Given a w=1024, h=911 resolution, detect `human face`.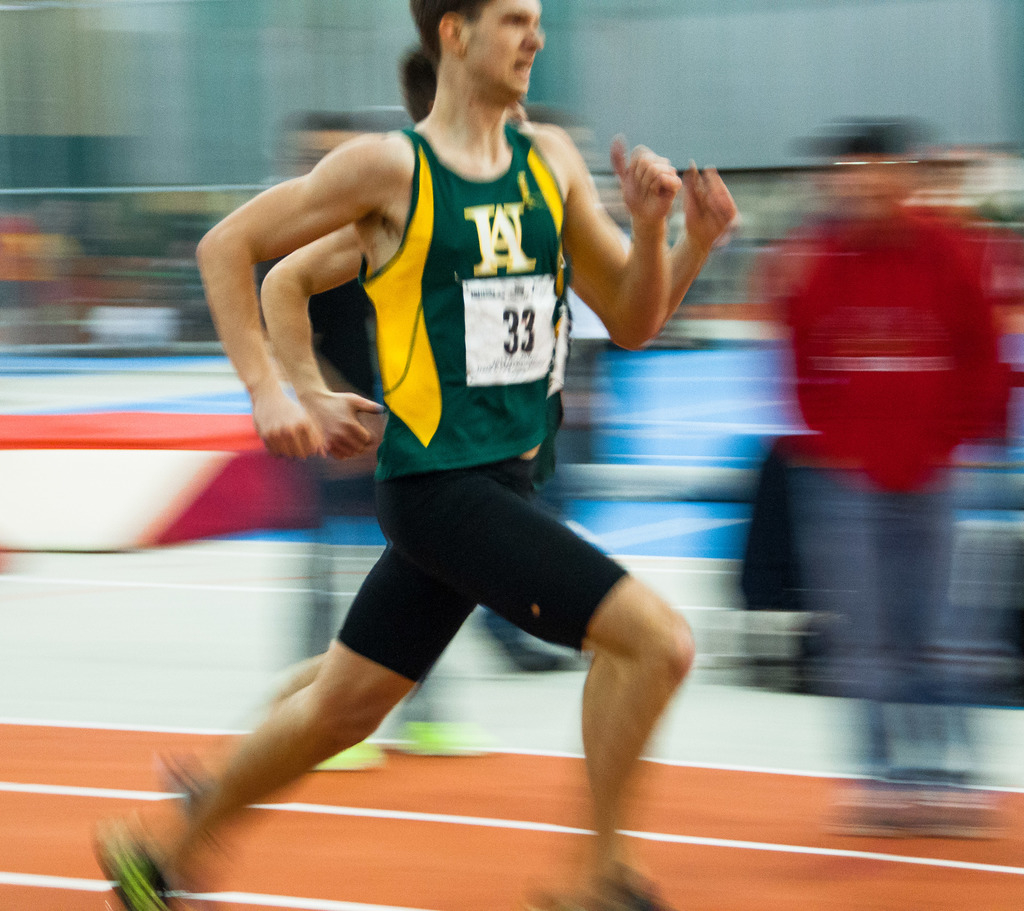
bbox=[466, 0, 541, 98].
